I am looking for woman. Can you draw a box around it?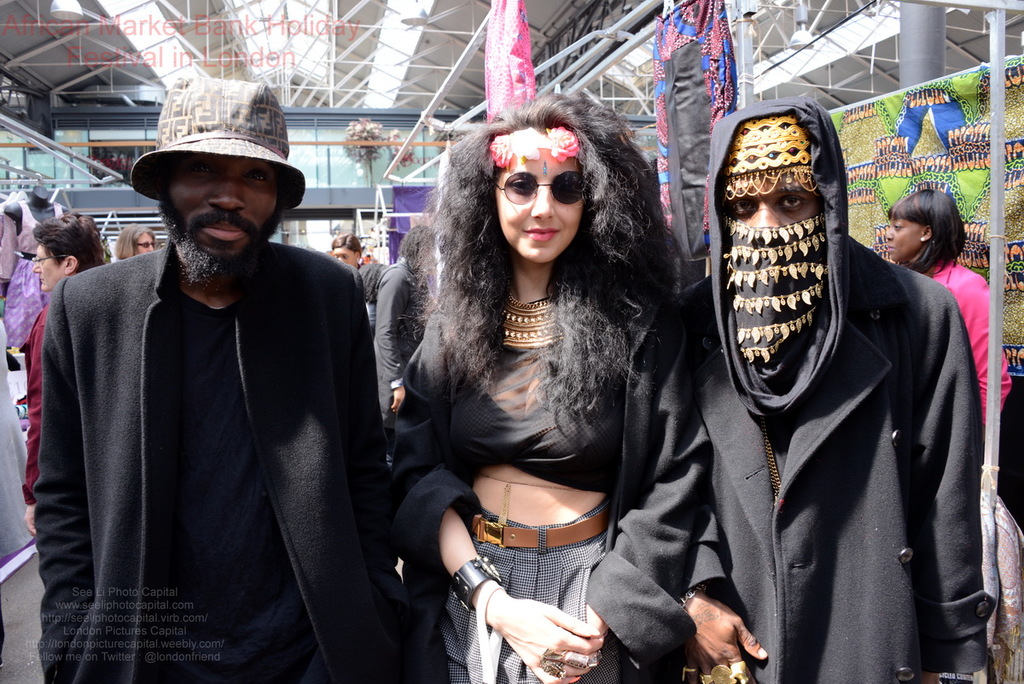
Sure, the bounding box is Rect(113, 224, 156, 258).
